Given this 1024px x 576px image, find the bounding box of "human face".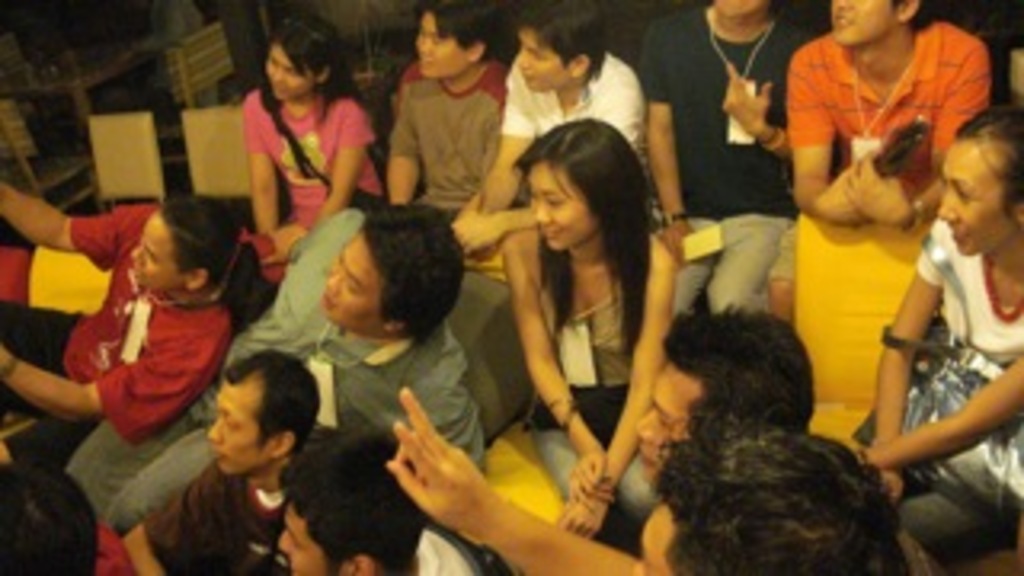
<box>518,19,573,96</box>.
